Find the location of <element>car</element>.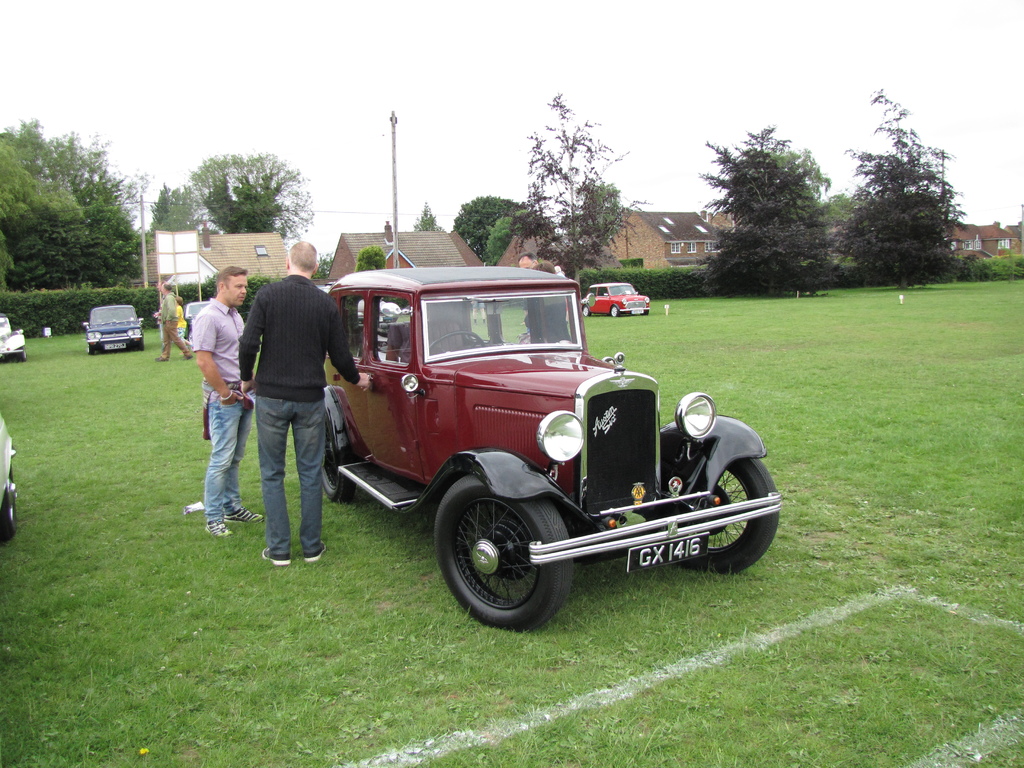
Location: 0/415/17/537.
